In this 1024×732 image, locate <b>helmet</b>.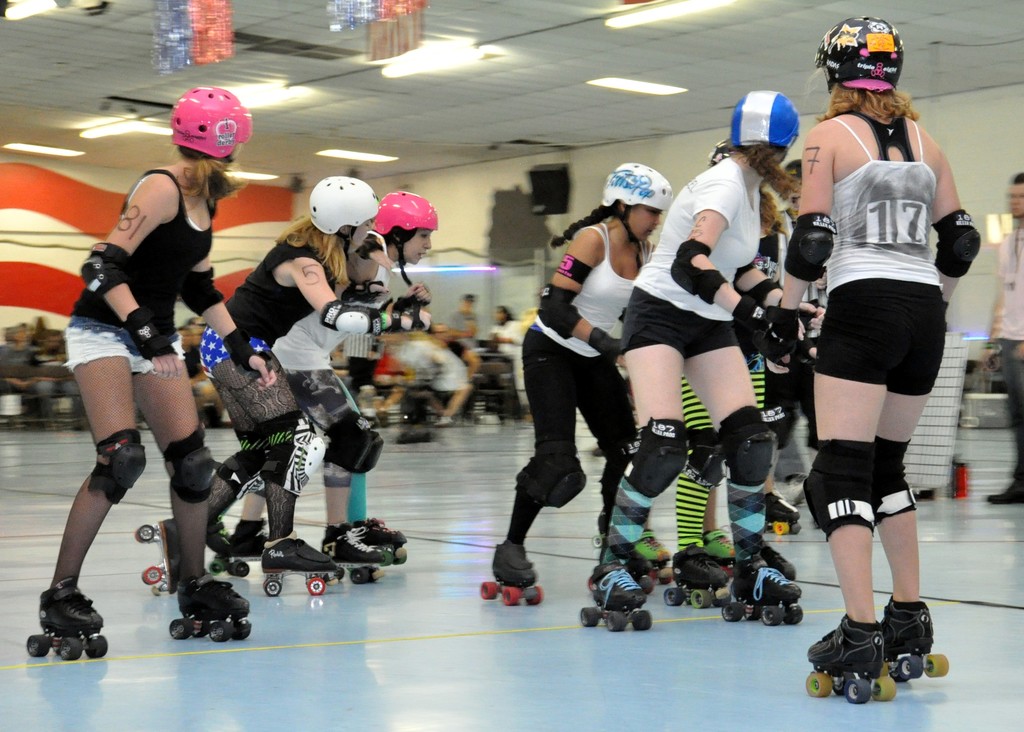
Bounding box: region(819, 5, 911, 97).
